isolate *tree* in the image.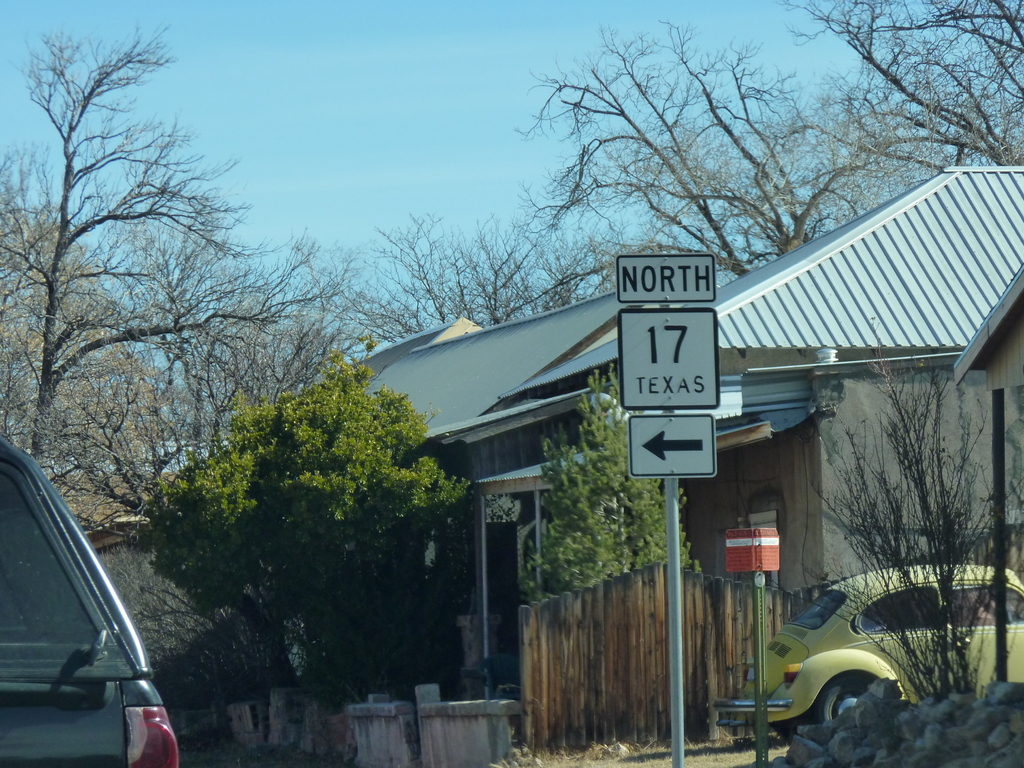
Isolated region: {"left": 143, "top": 338, "right": 476, "bottom": 707}.
